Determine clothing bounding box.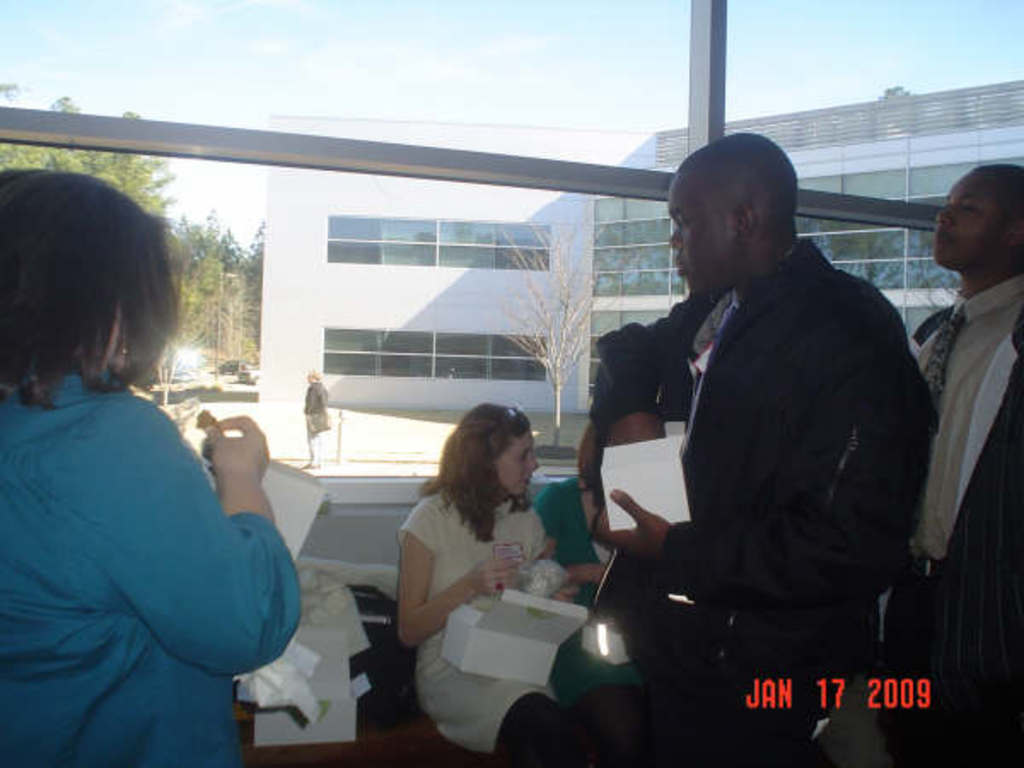
Determined: 299:379:336:457.
